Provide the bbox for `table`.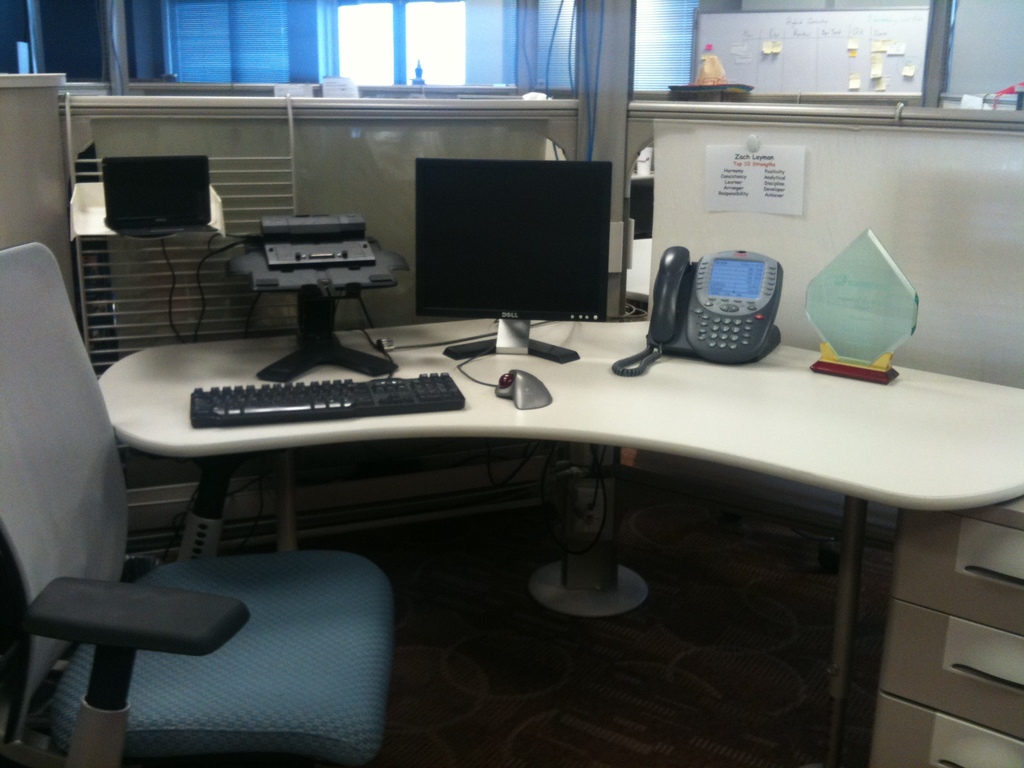
(left=98, top=337, right=1023, bottom=764).
